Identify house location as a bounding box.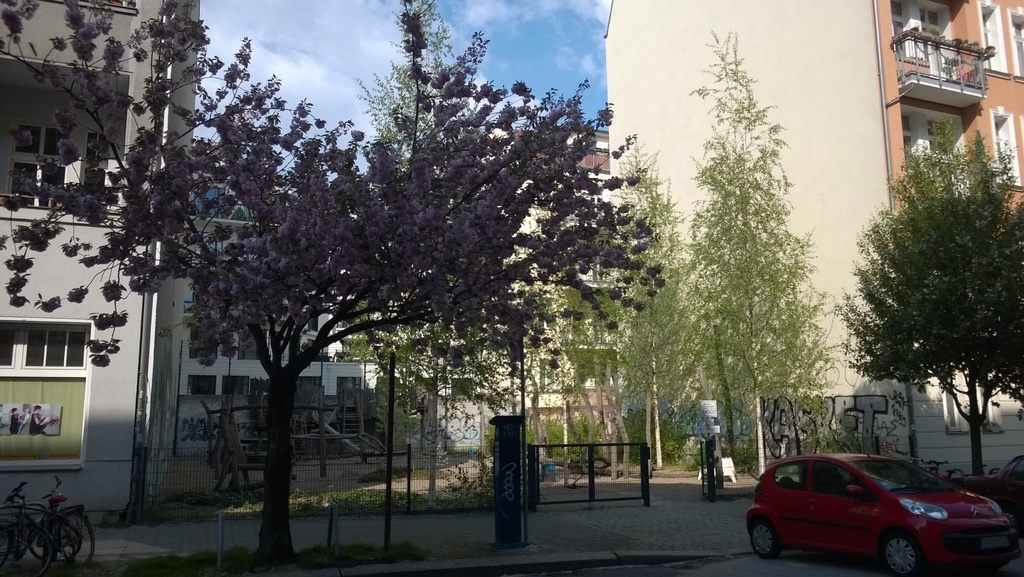
l=195, t=130, r=705, b=456.
